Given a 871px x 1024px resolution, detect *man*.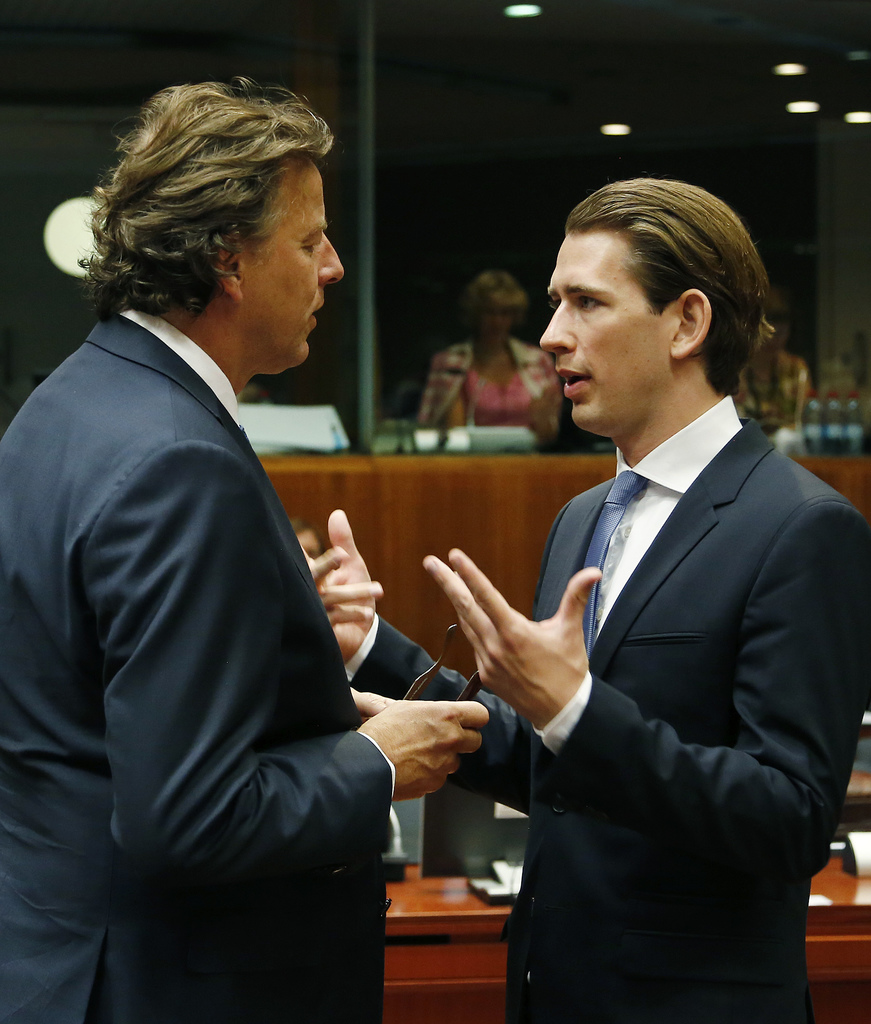
rect(304, 174, 870, 1023).
